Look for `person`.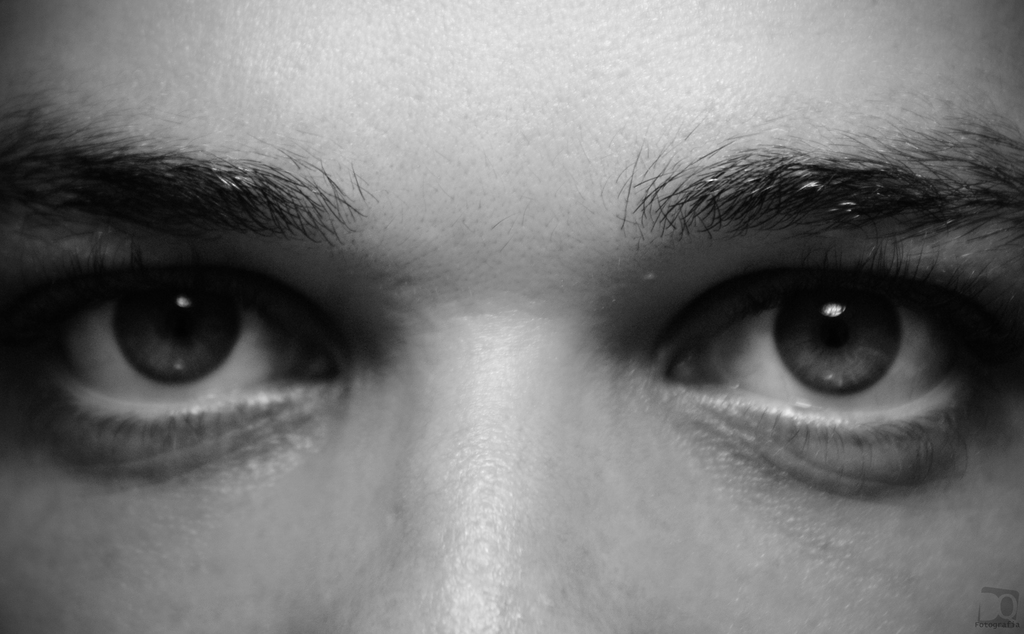
Found: box=[0, 0, 1020, 633].
